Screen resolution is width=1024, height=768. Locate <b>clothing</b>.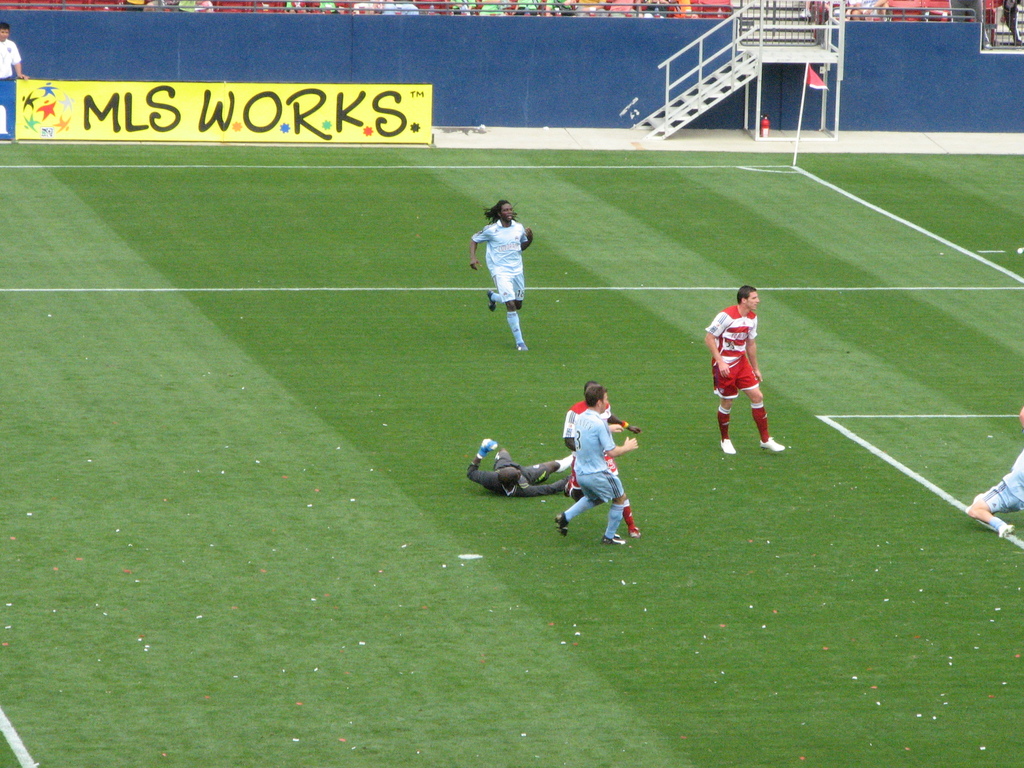
<bbox>701, 289, 776, 436</bbox>.
